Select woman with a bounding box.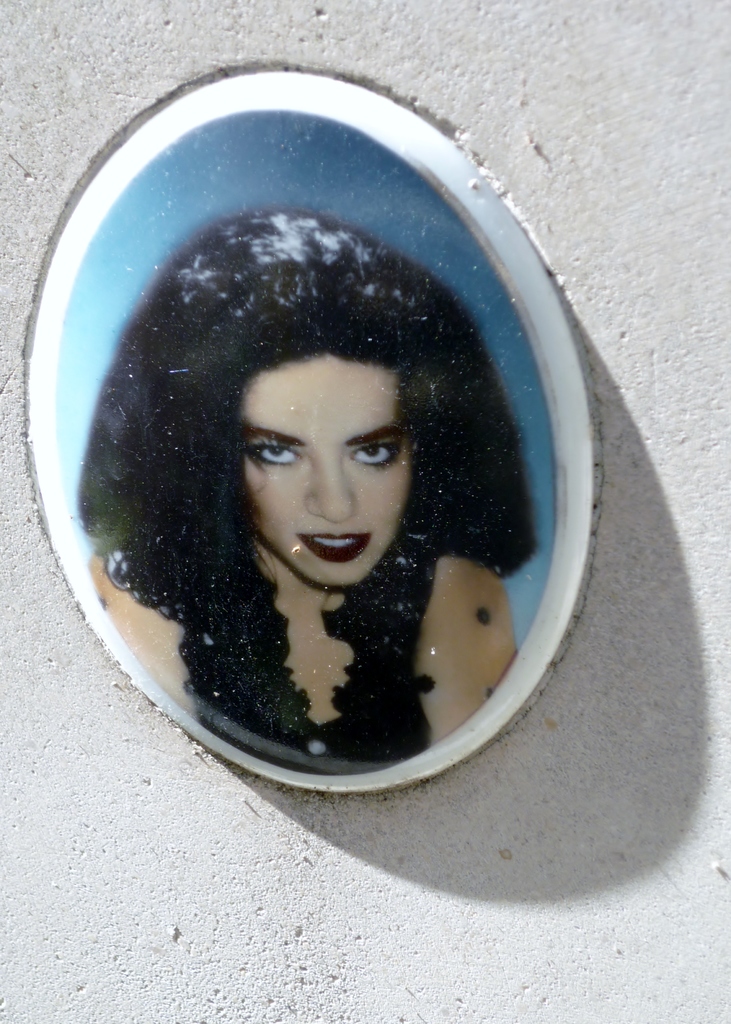
detection(52, 106, 607, 828).
